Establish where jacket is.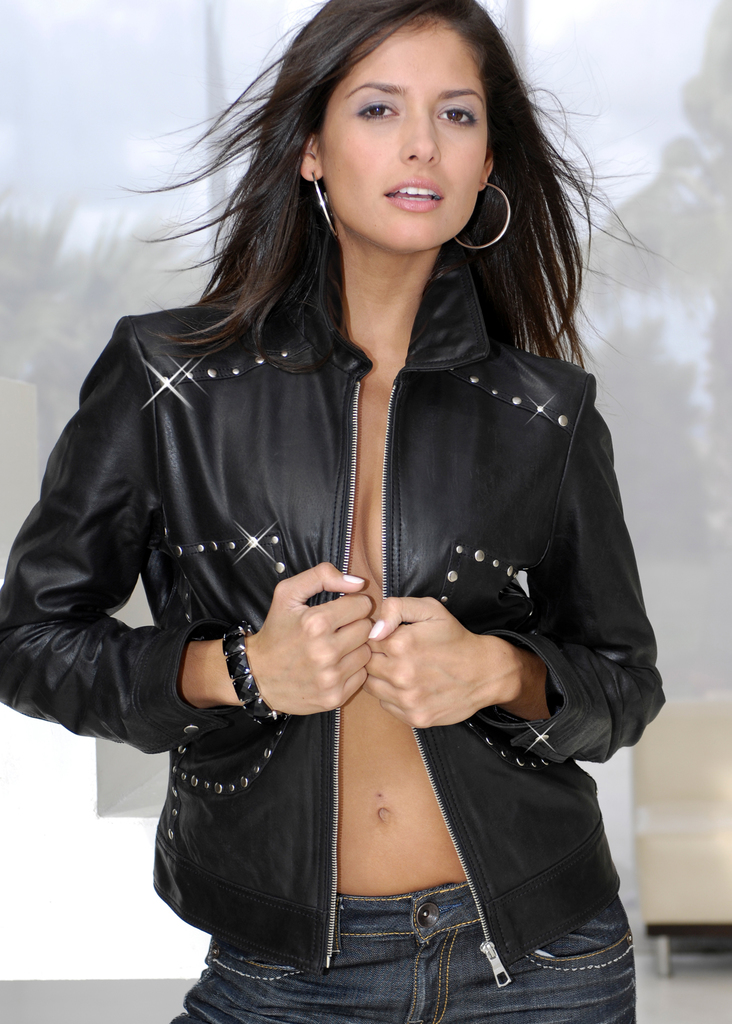
Established at x1=0 y1=266 x2=671 y2=985.
